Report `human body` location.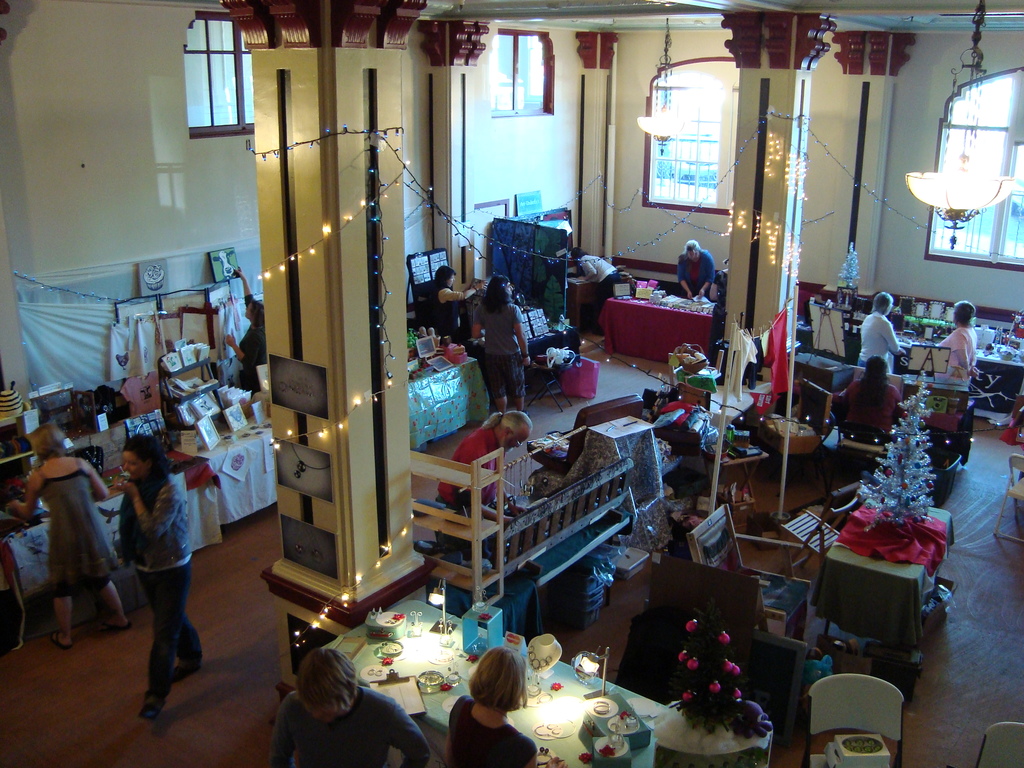
Report: 939, 329, 973, 378.
